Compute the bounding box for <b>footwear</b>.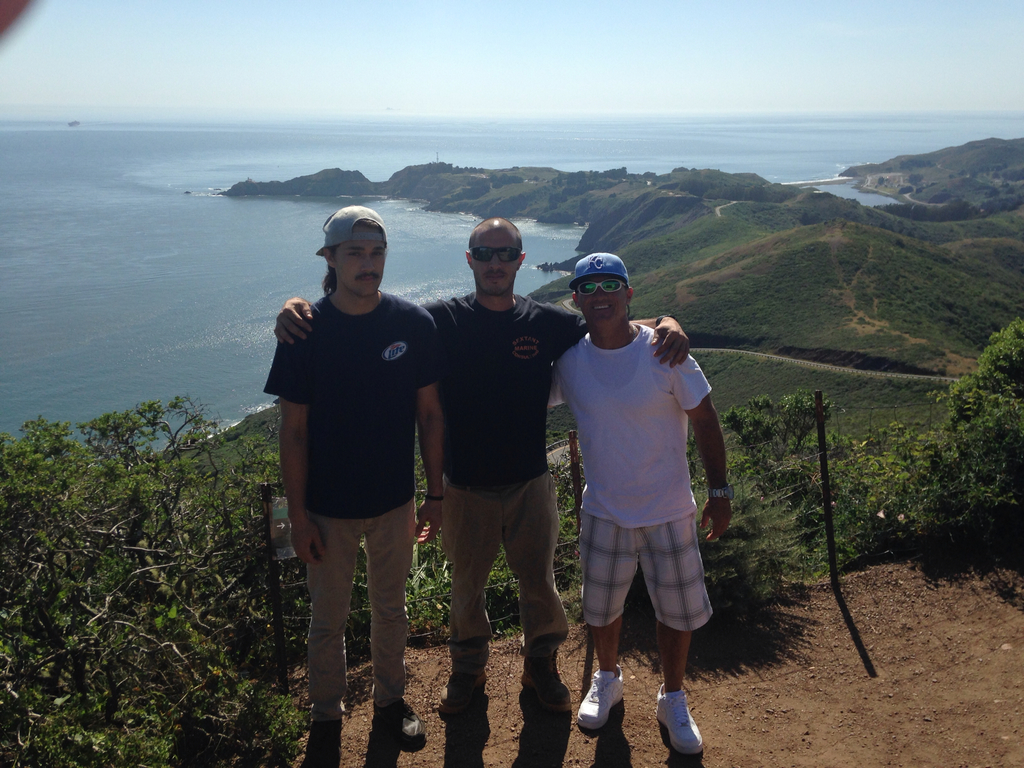
rect(517, 664, 574, 713).
